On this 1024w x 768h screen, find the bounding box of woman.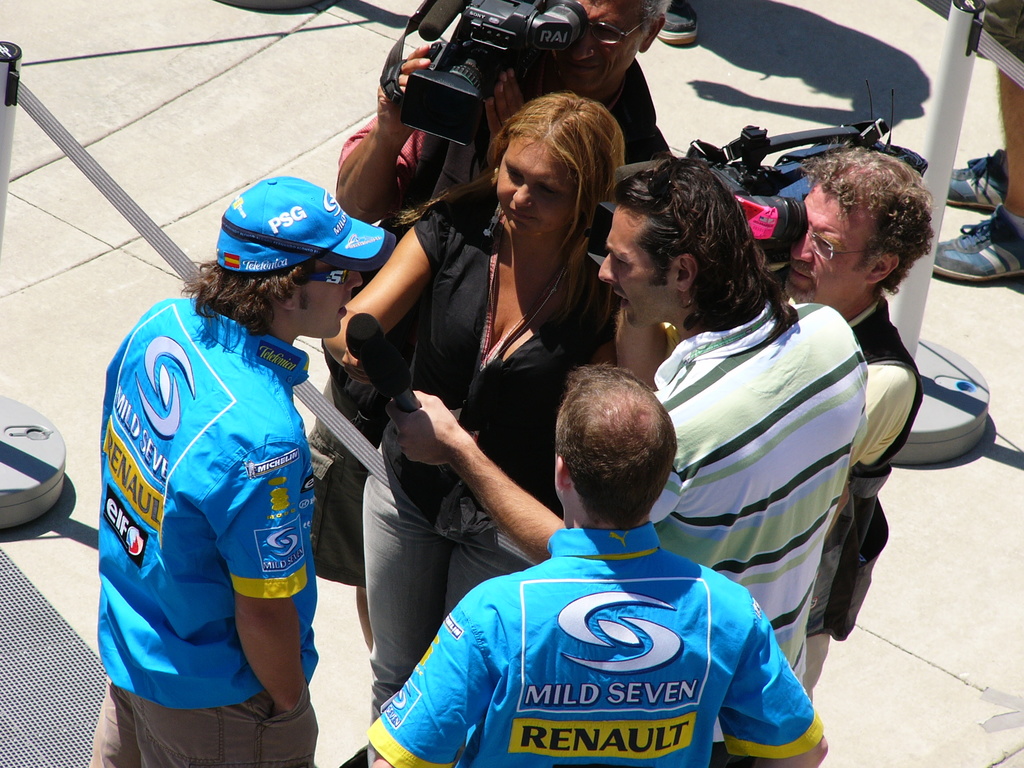
Bounding box: locate(321, 91, 668, 767).
